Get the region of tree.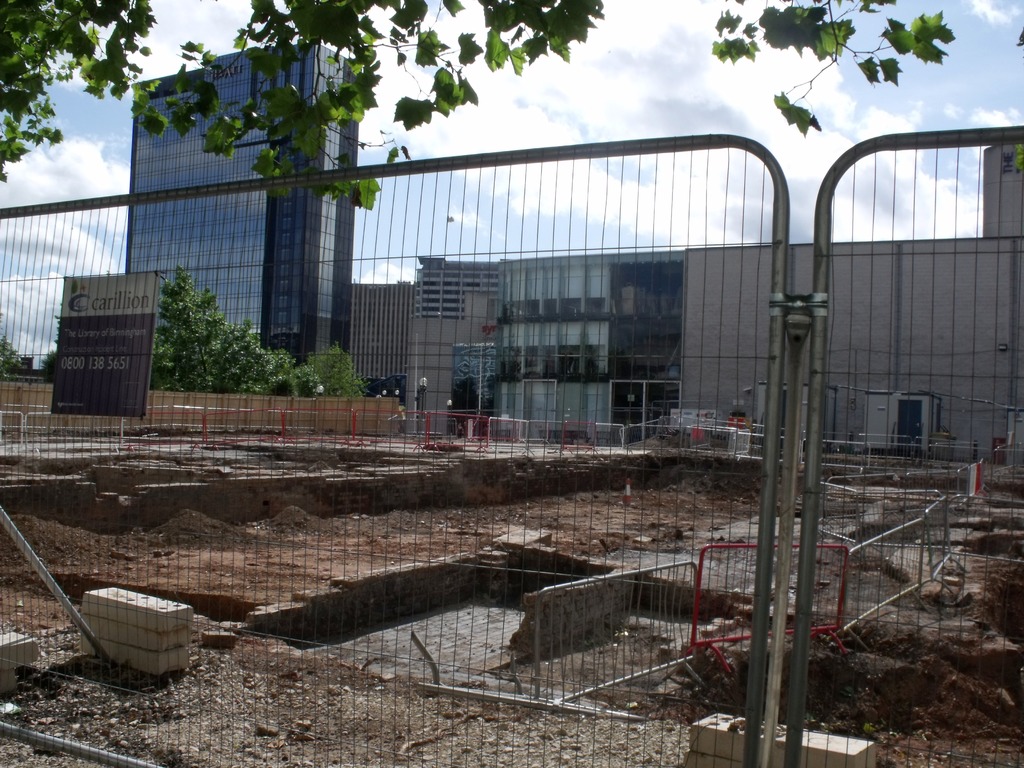
[152, 262, 267, 397].
